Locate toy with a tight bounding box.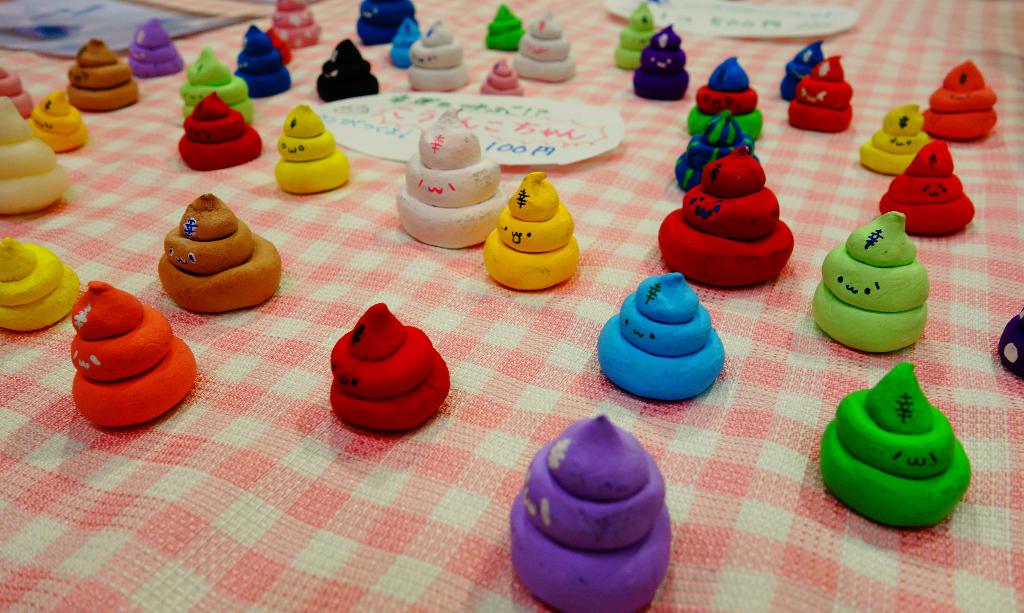
pyautogui.locateOnScreen(175, 94, 260, 174).
